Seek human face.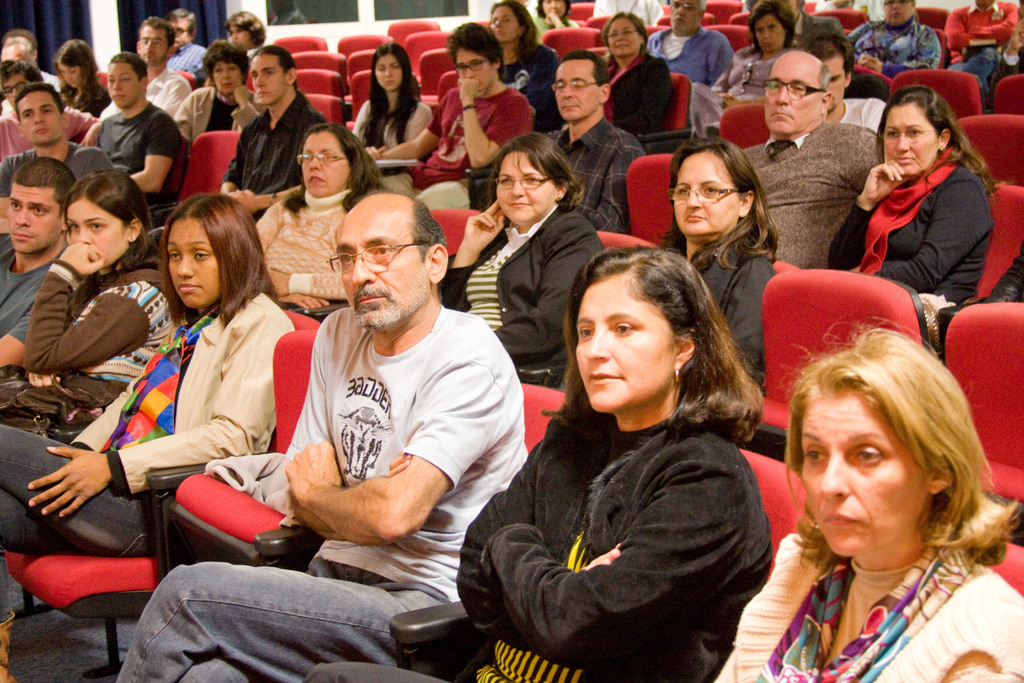
x1=755 y1=15 x2=783 y2=55.
